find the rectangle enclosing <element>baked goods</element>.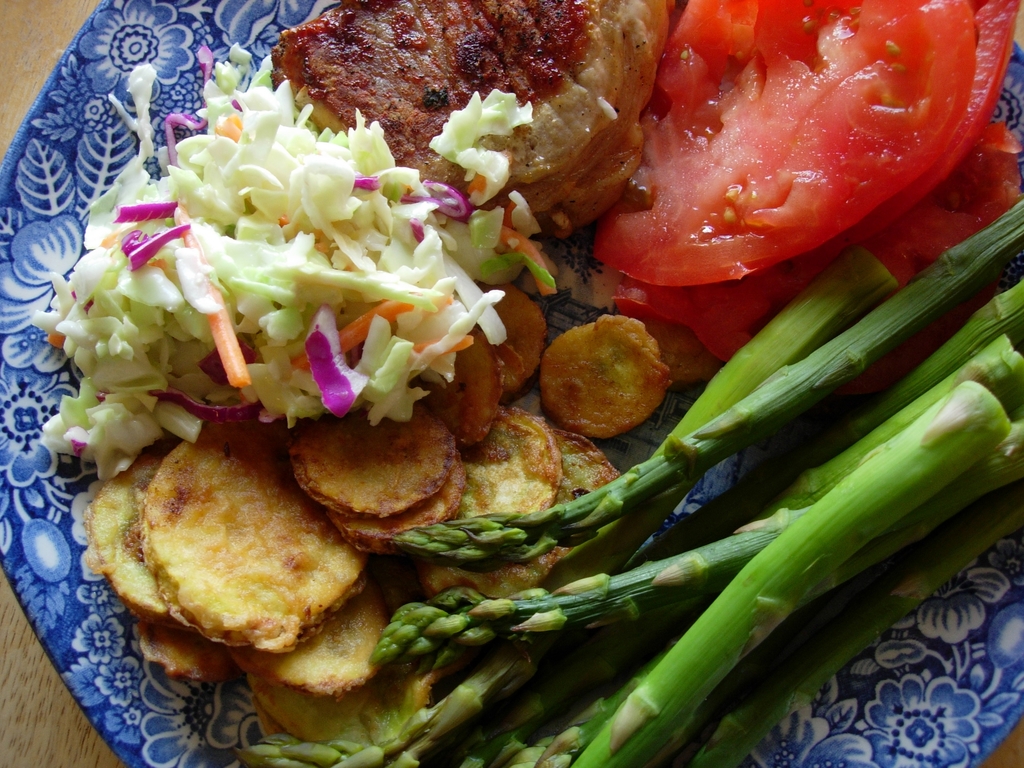
<region>268, 0, 671, 223</region>.
